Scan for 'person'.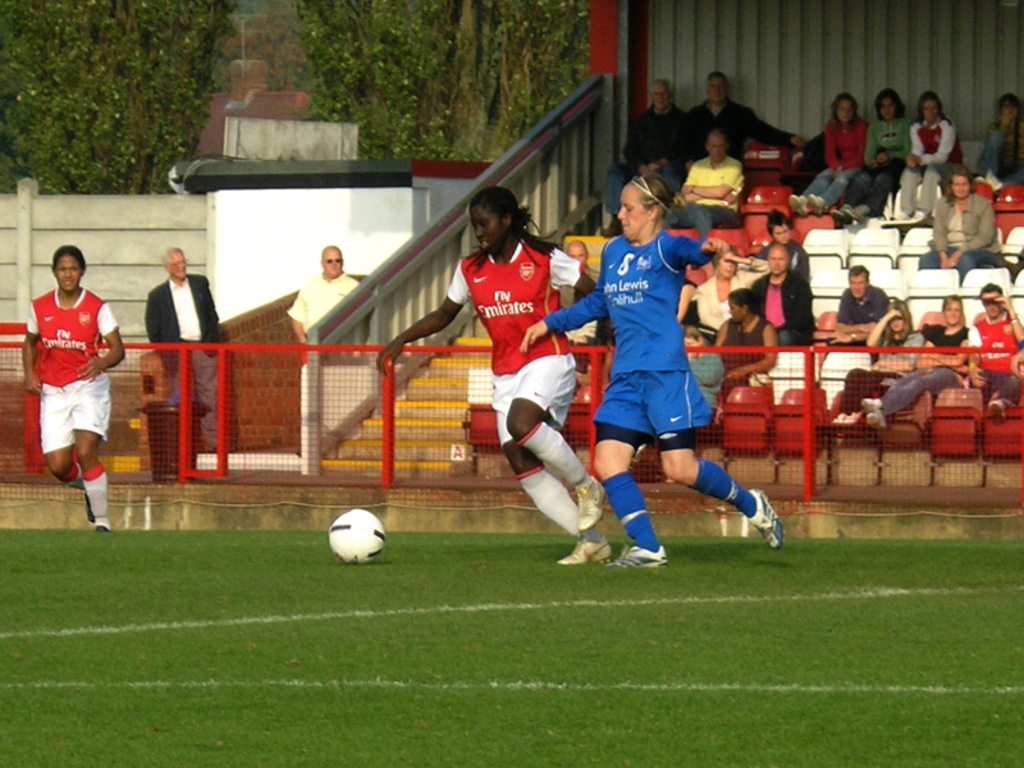
Scan result: {"x1": 522, "y1": 175, "x2": 786, "y2": 568}.
